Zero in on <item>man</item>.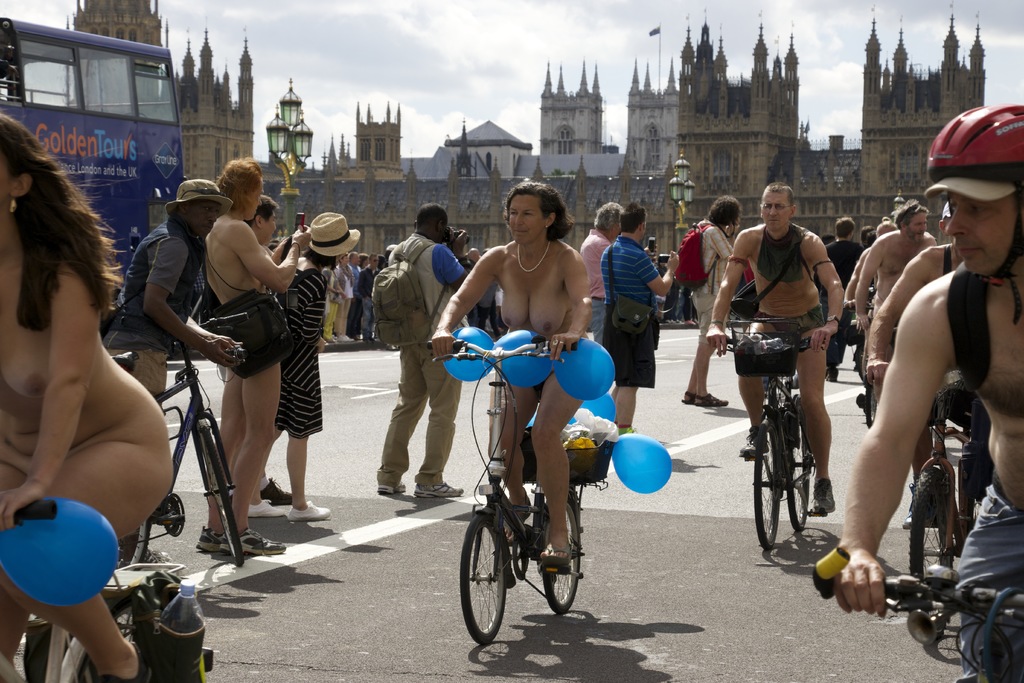
Zeroed in: region(852, 202, 934, 409).
